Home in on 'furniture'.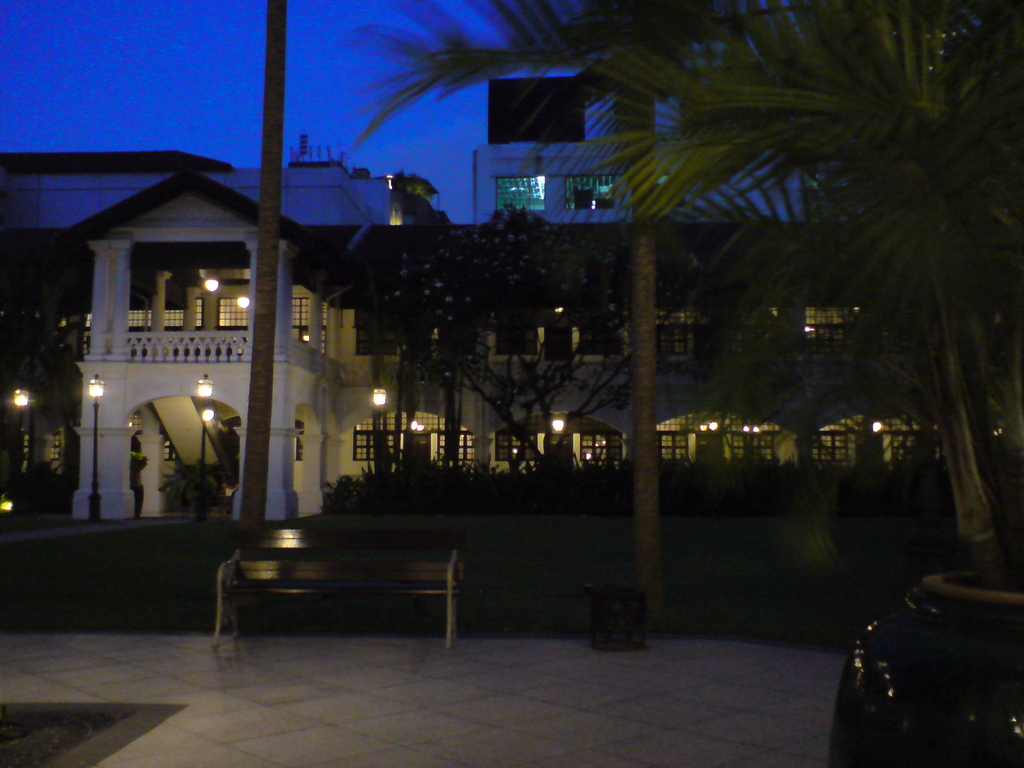
Homed in at 212/509/451/654.
